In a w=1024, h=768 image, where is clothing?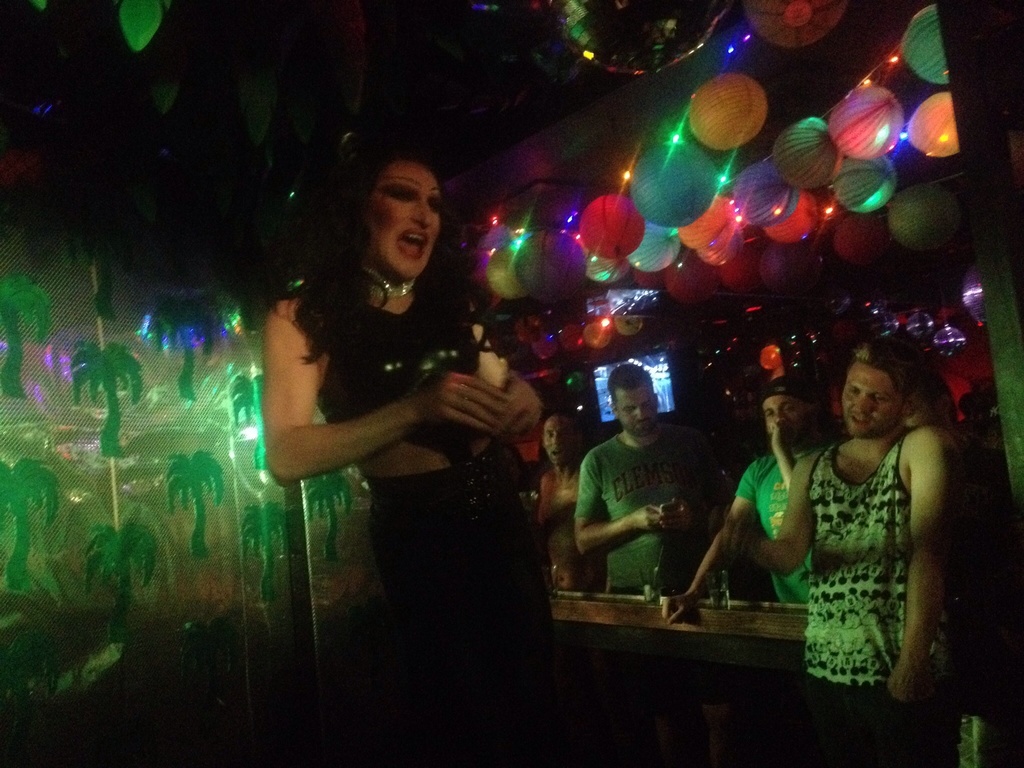
{"x1": 318, "y1": 292, "x2": 559, "y2": 767}.
